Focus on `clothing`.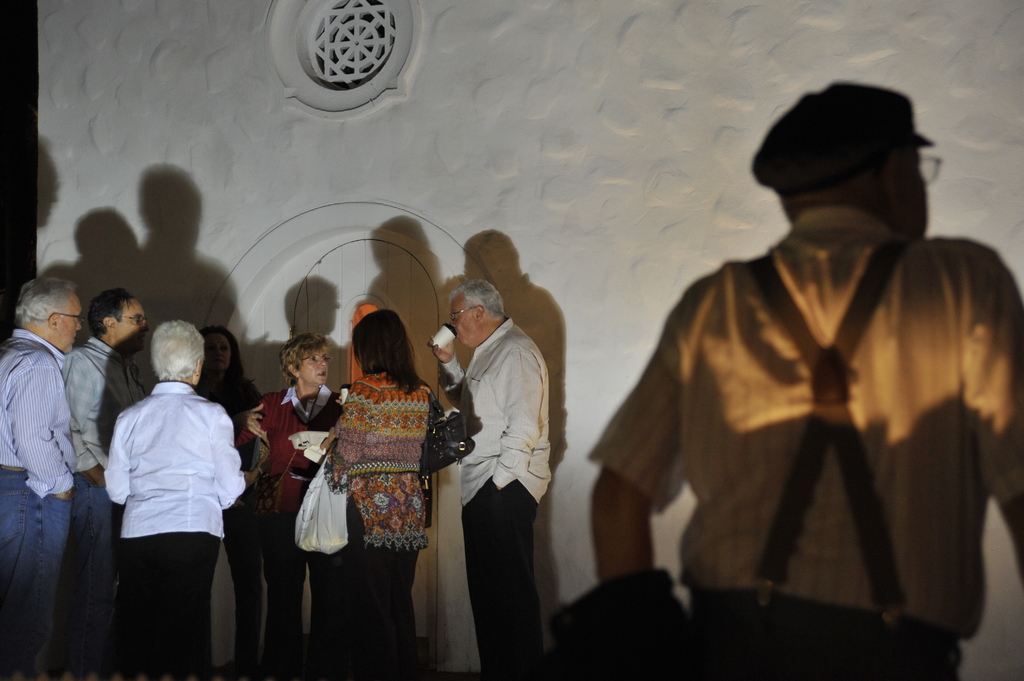
Focused at [324,373,433,680].
